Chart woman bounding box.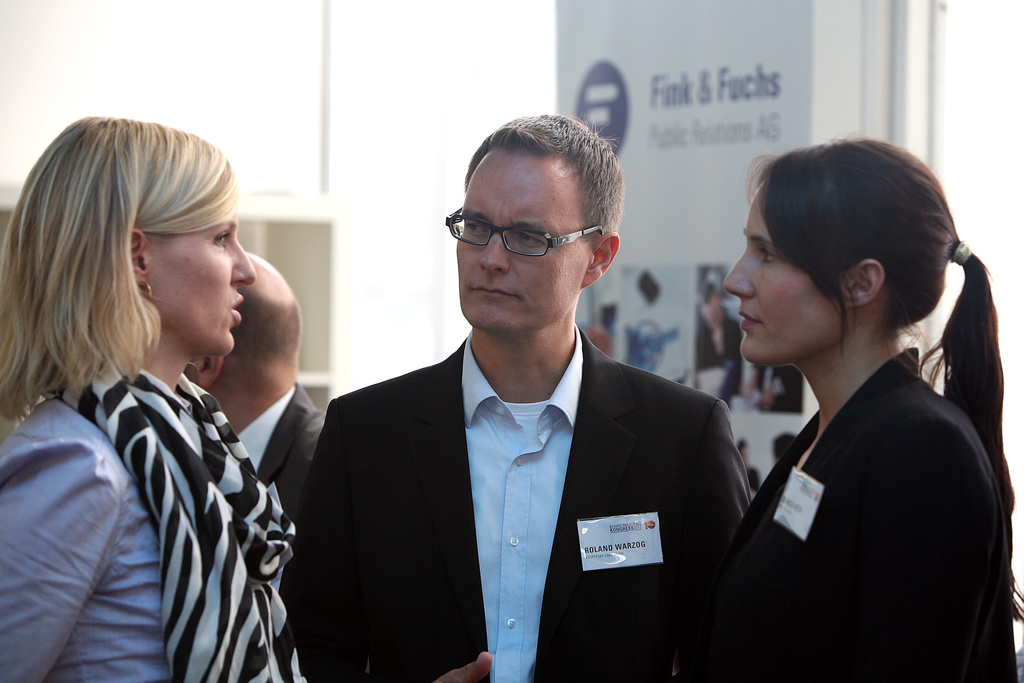
Charted: <box>708,135,1023,682</box>.
